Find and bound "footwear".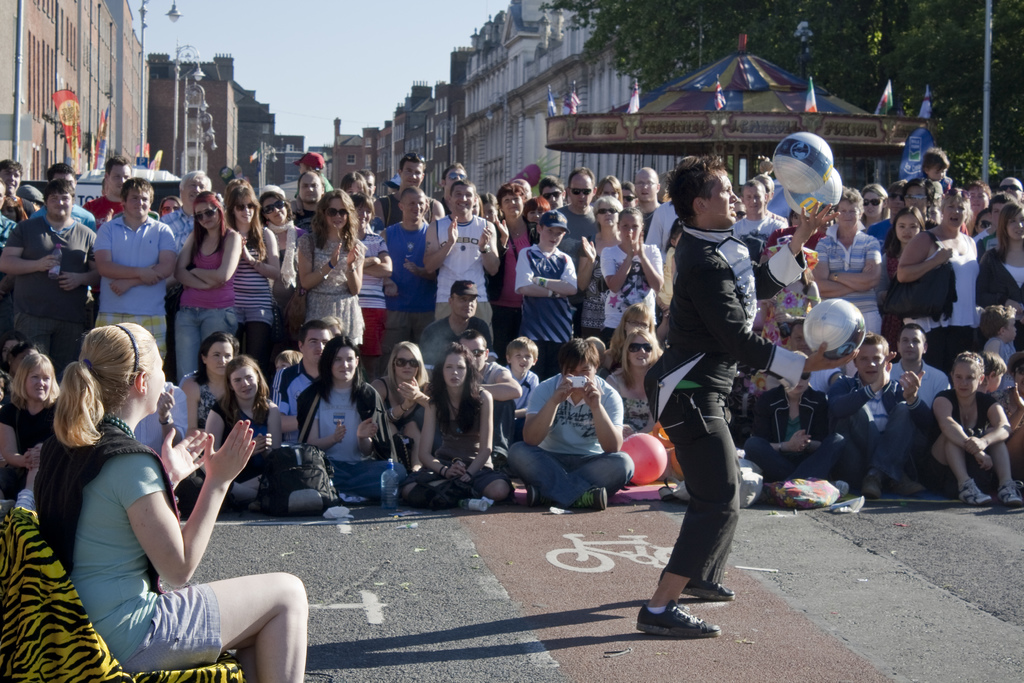
Bound: (15, 484, 38, 509).
